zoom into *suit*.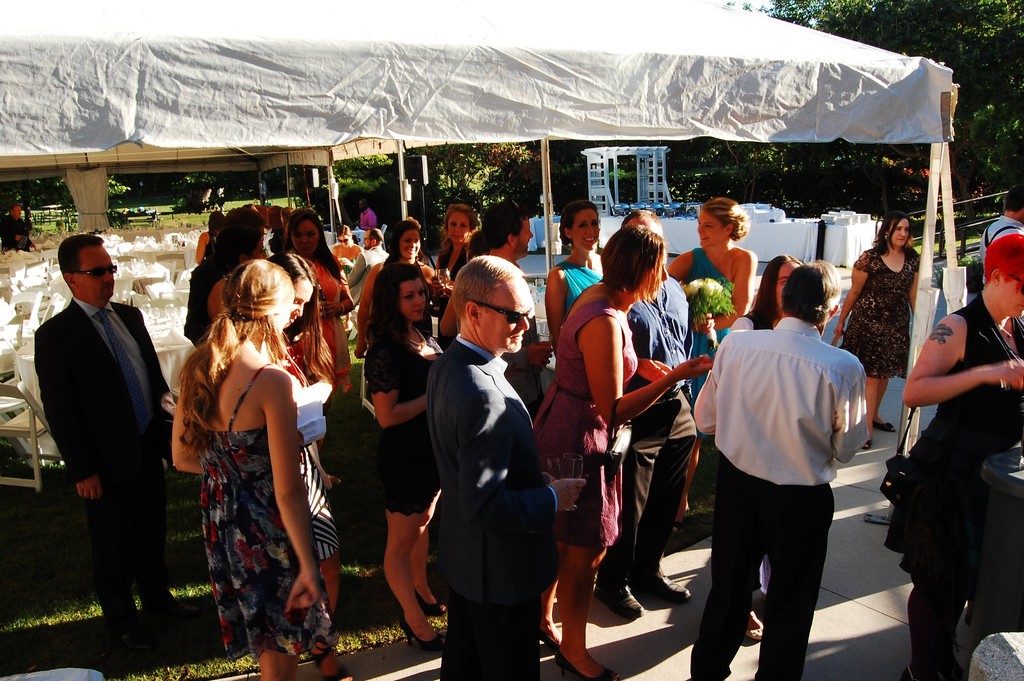
Zoom target: {"left": 417, "top": 261, "right": 564, "bottom": 664}.
